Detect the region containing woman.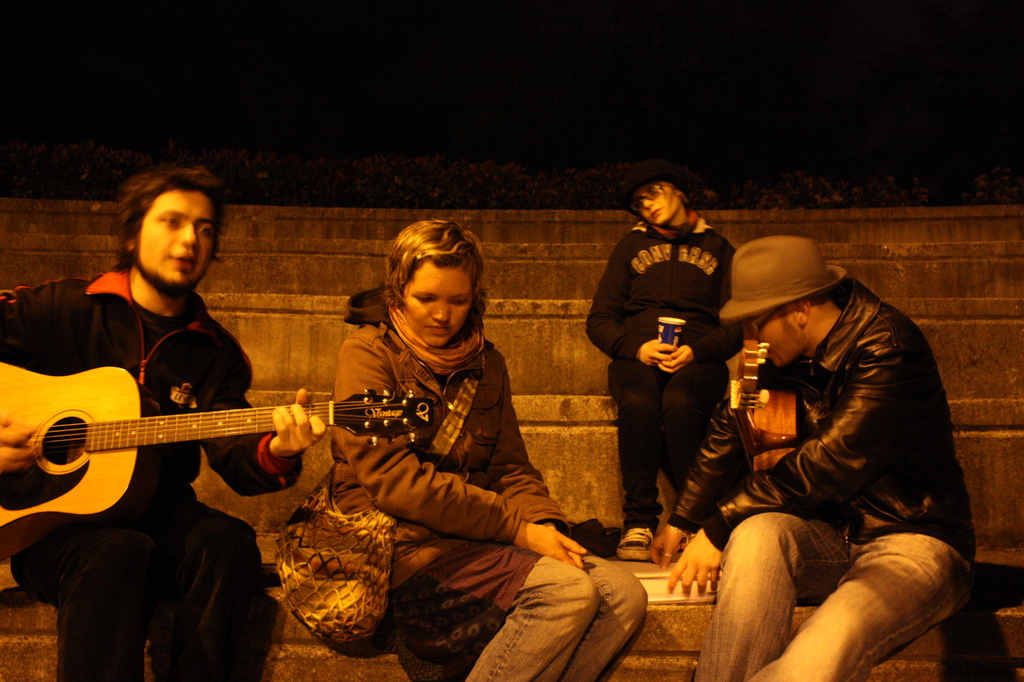
l=334, t=218, r=648, b=681.
